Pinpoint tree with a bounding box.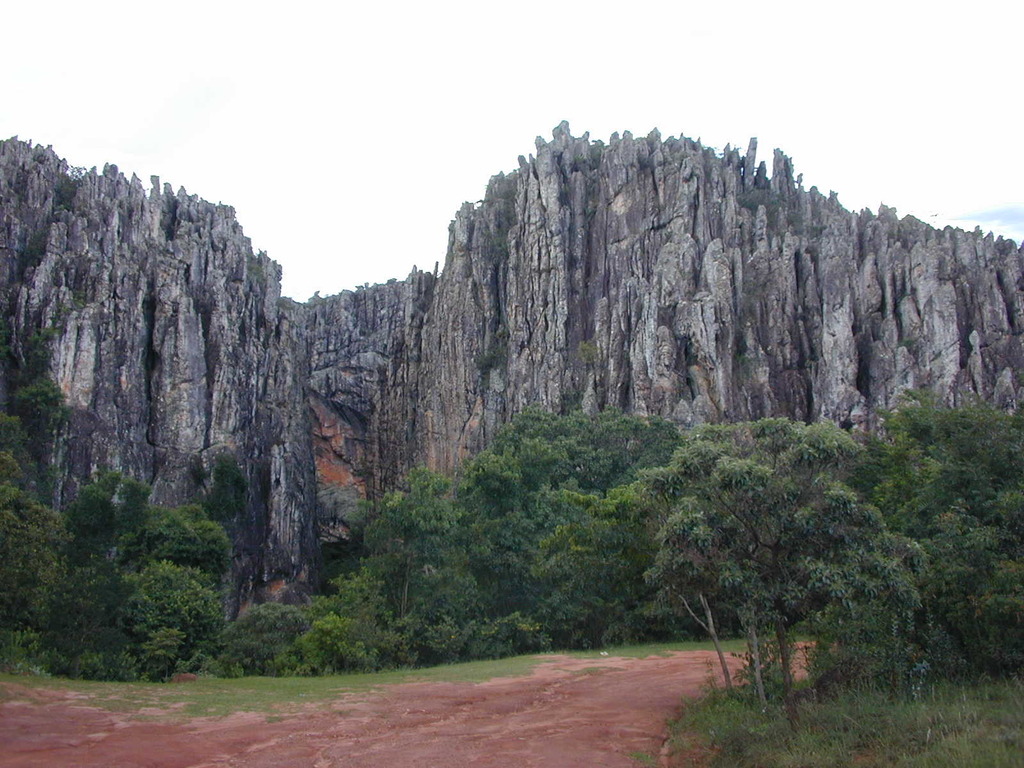
(219, 601, 307, 676).
